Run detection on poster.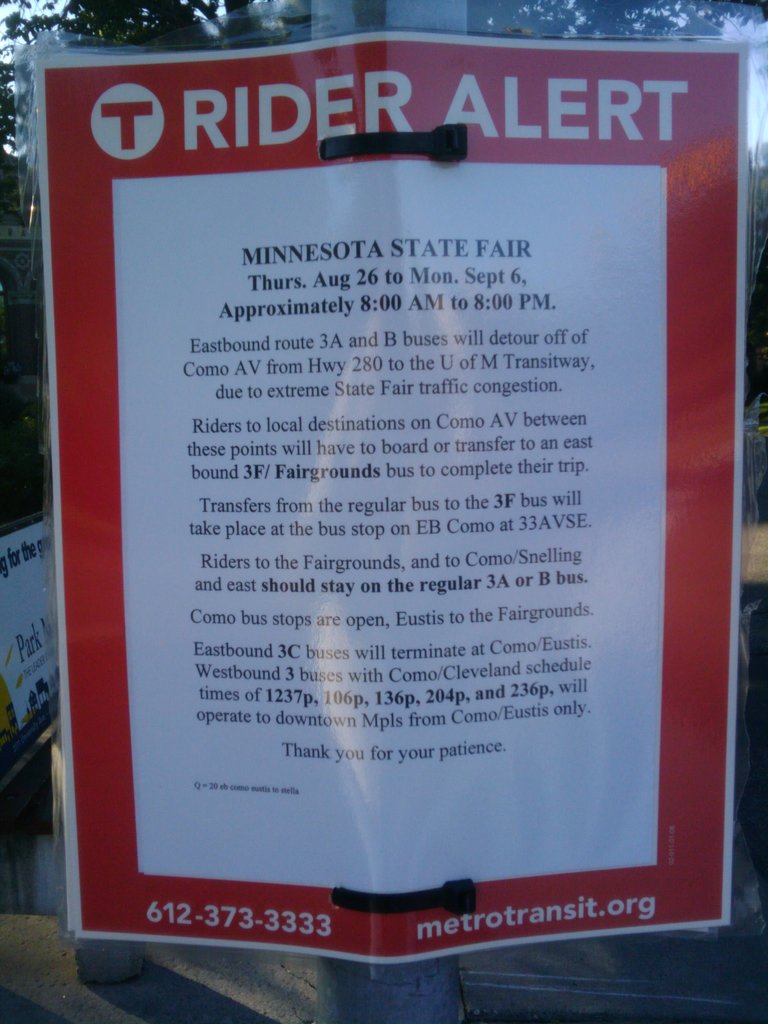
Result: [65,35,749,979].
